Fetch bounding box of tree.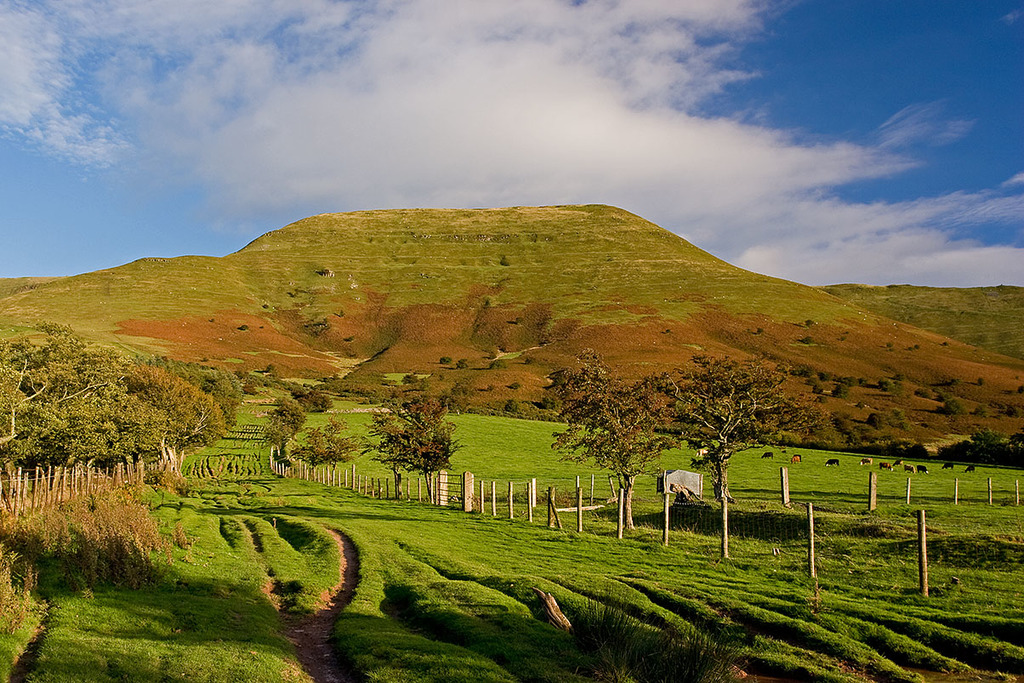
Bbox: [630,362,821,506].
